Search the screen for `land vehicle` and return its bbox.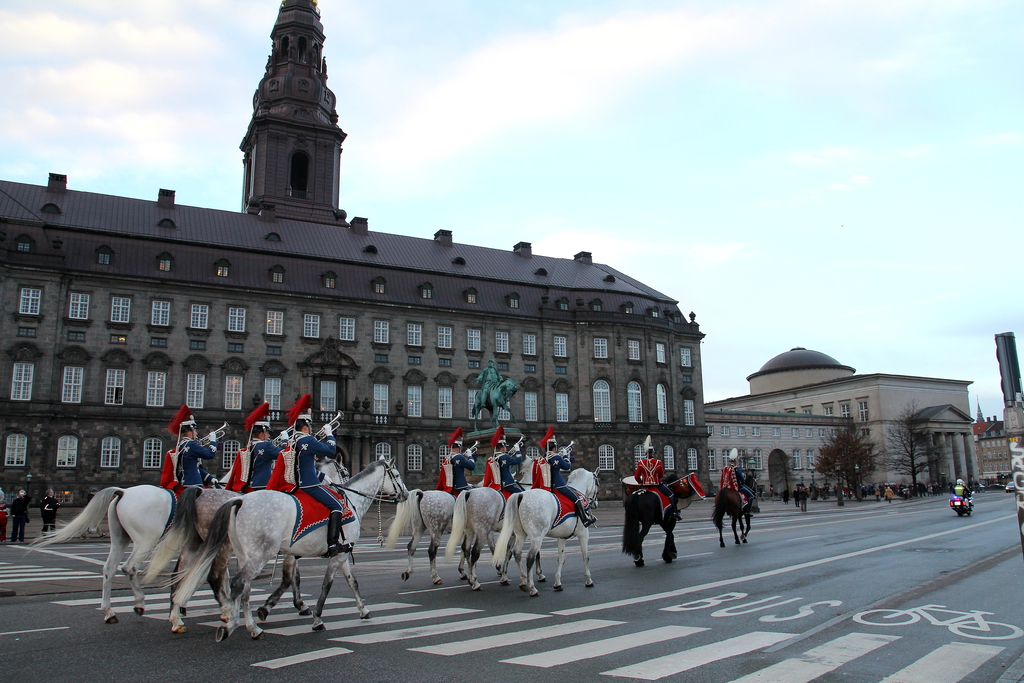
Found: box(1008, 486, 1012, 489).
